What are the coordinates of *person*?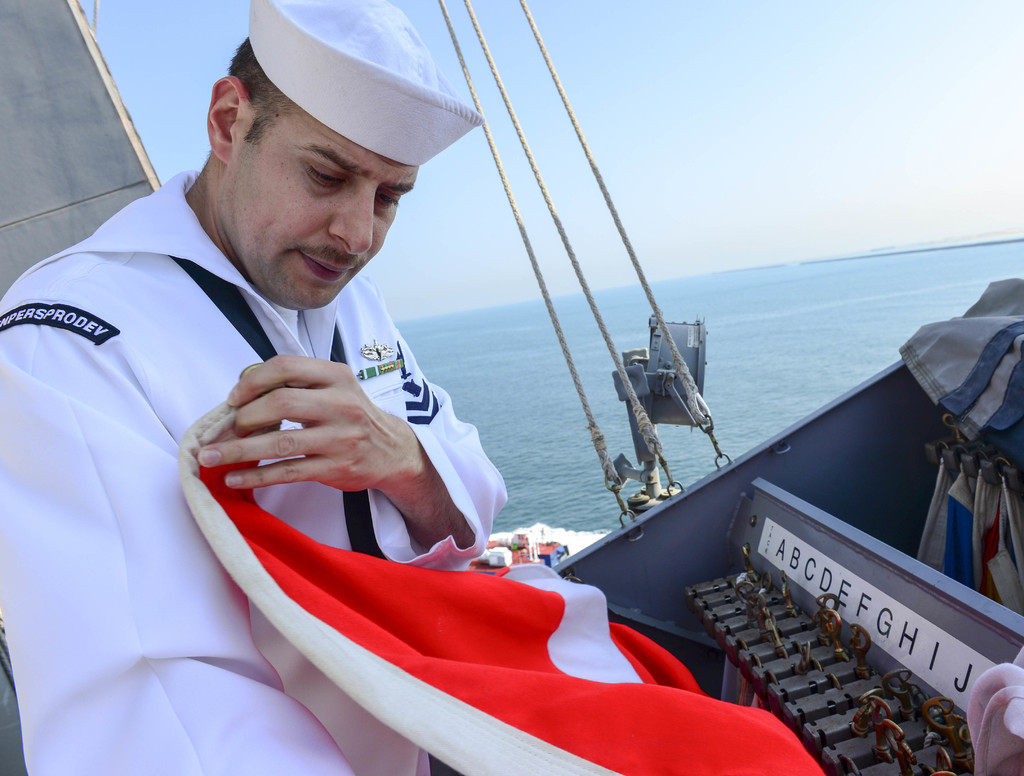
<region>0, 0, 508, 775</region>.
